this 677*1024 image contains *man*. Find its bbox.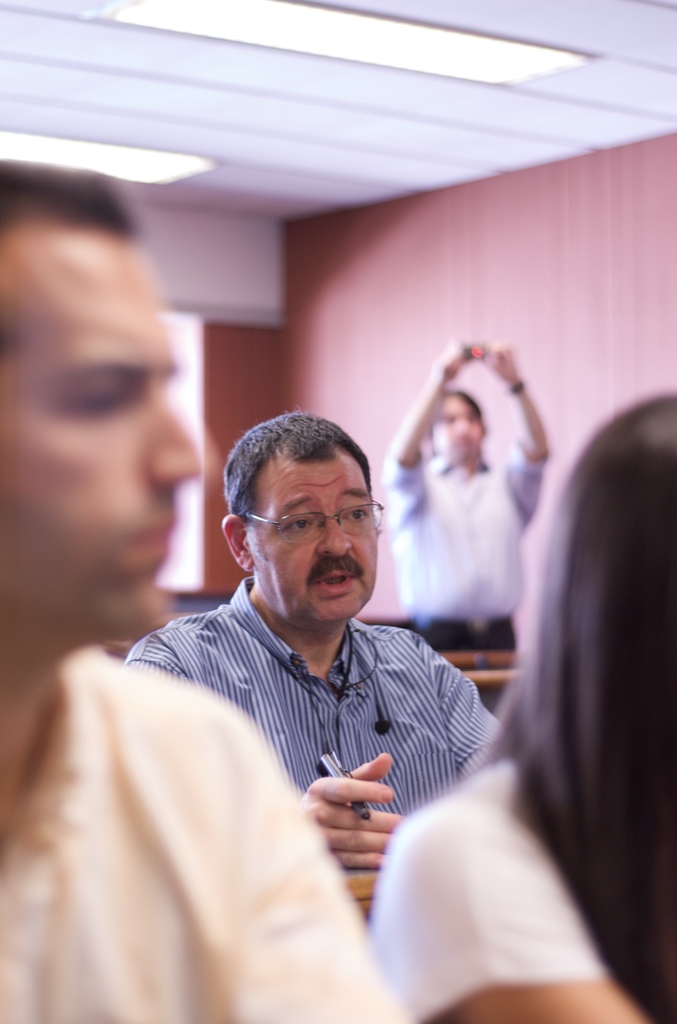
{"left": 382, "top": 344, "right": 552, "bottom": 651}.
